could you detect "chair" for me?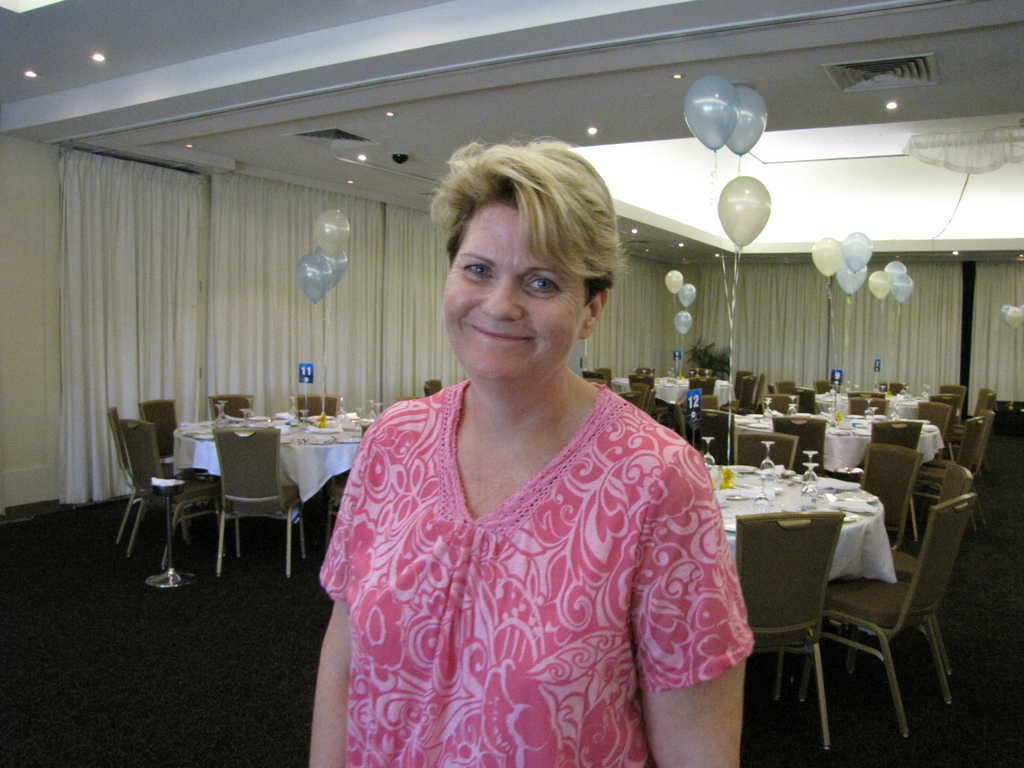
Detection result: (left=932, top=396, right=962, bottom=431).
